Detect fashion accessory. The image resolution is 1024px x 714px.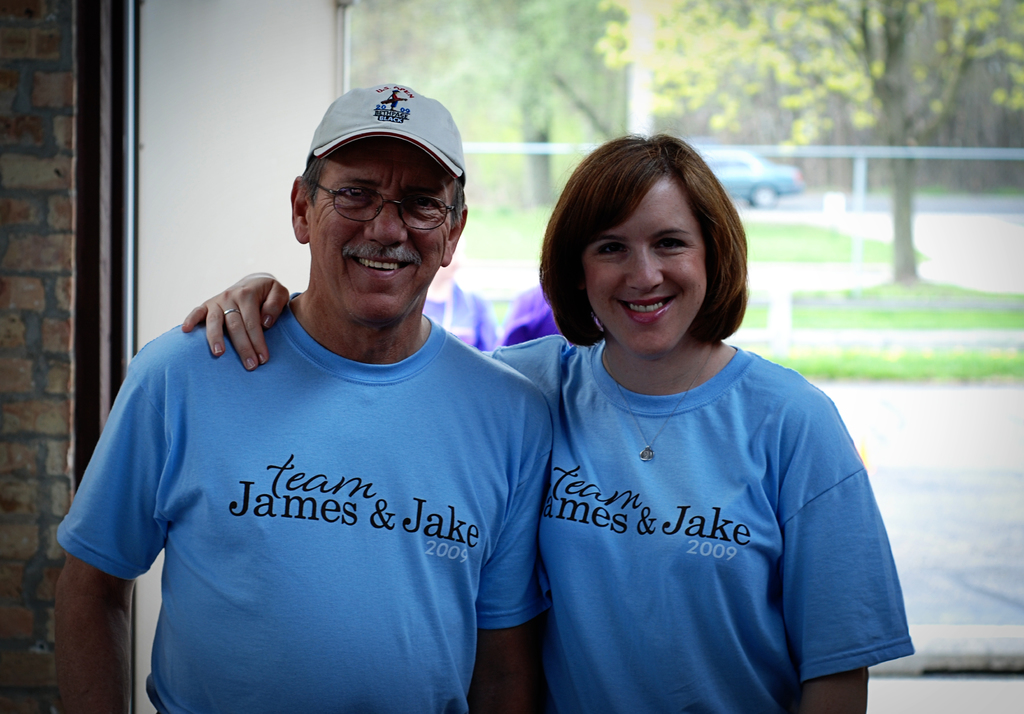
BBox(600, 341, 717, 464).
